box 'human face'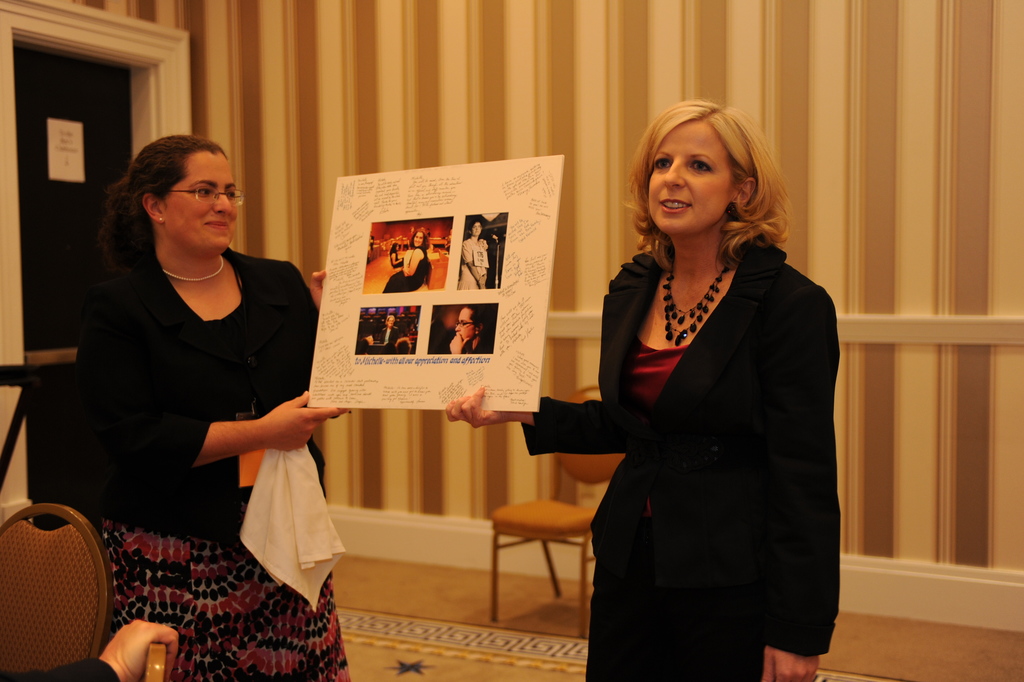
(left=168, top=152, right=236, bottom=249)
